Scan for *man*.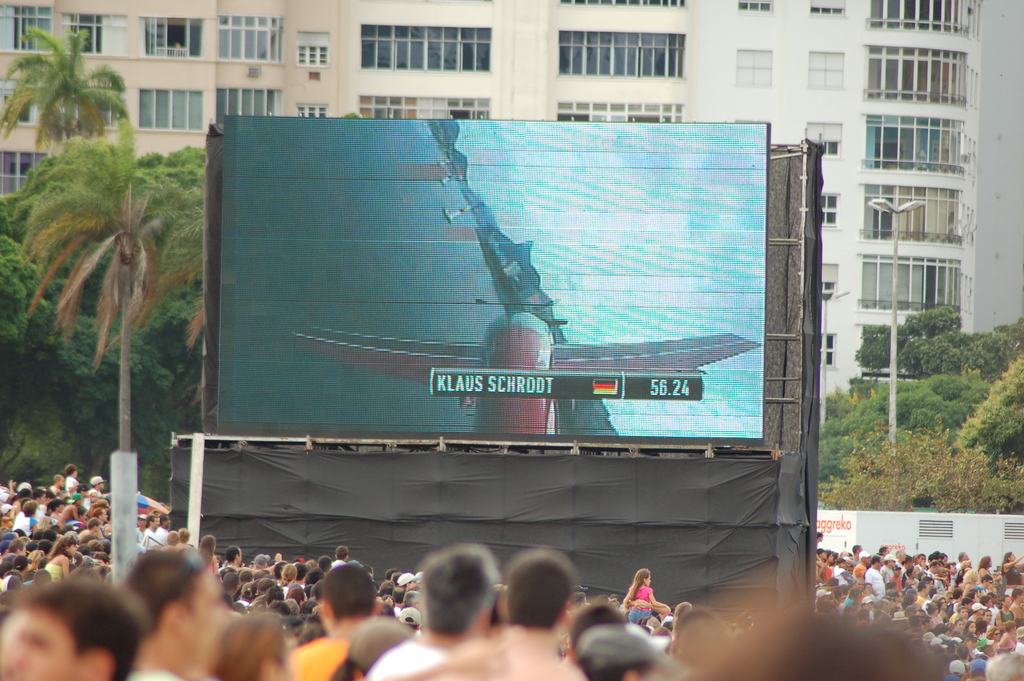
Scan result: l=398, t=570, r=422, b=593.
